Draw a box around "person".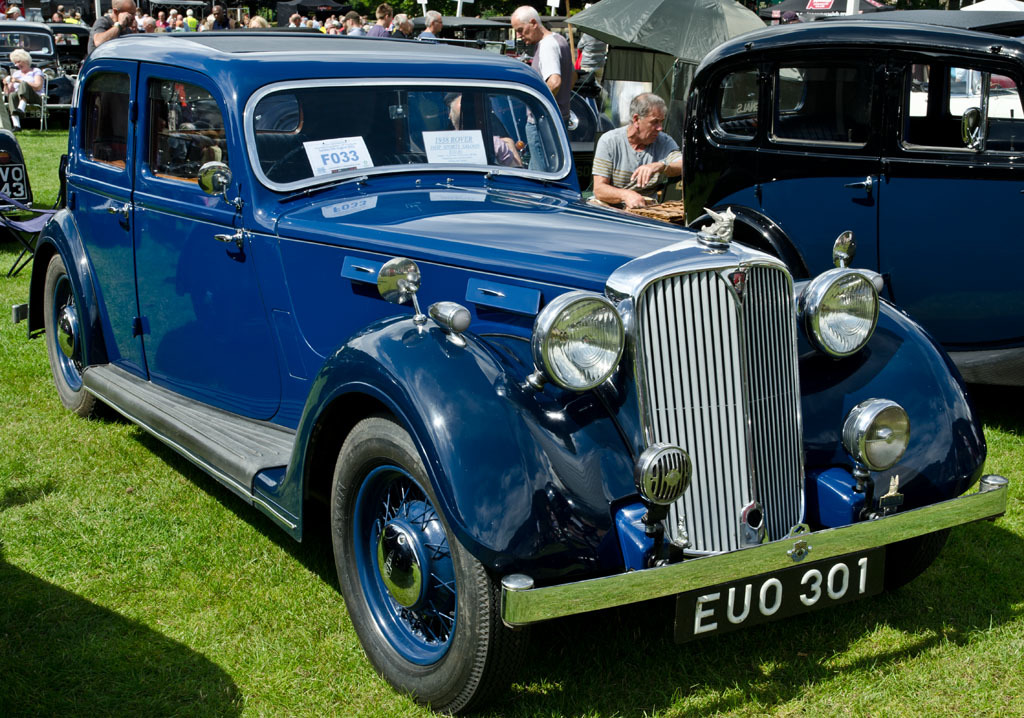
[387,10,411,34].
